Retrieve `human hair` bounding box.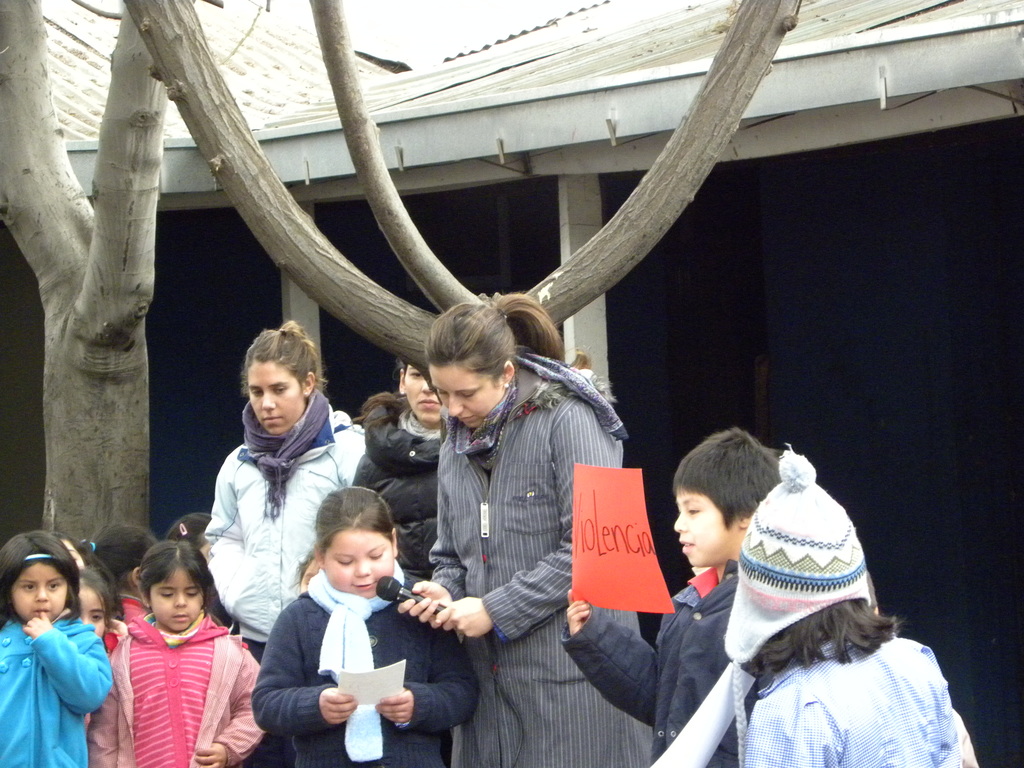
Bounding box: <box>237,318,332,389</box>.
